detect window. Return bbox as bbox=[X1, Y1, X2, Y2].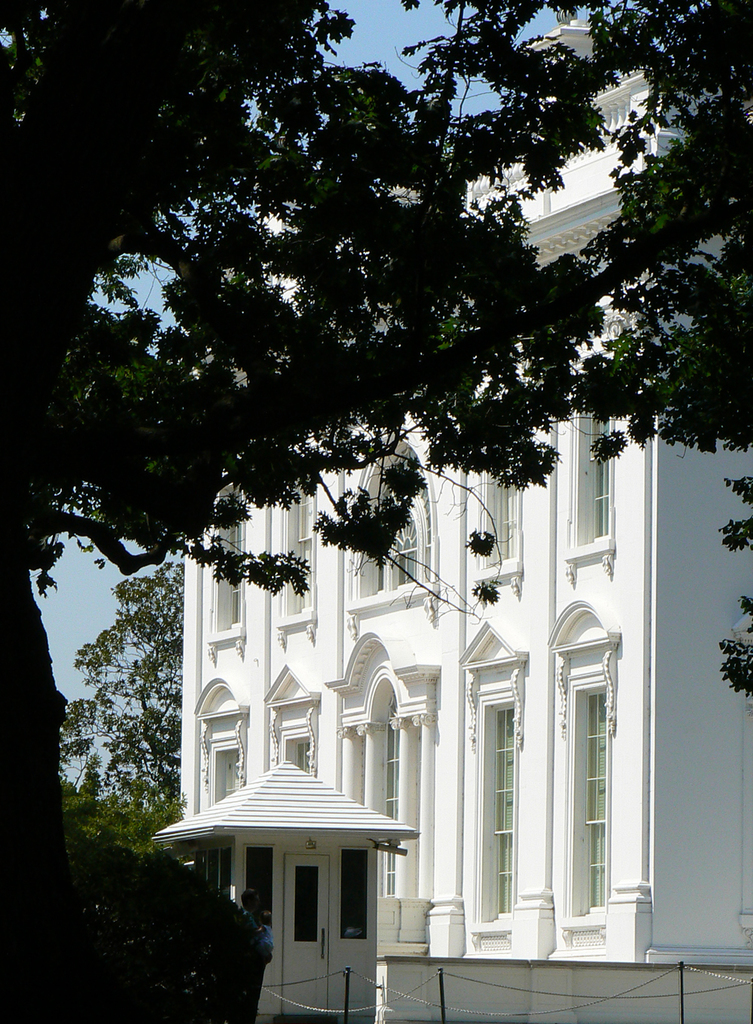
bbox=[291, 485, 312, 621].
